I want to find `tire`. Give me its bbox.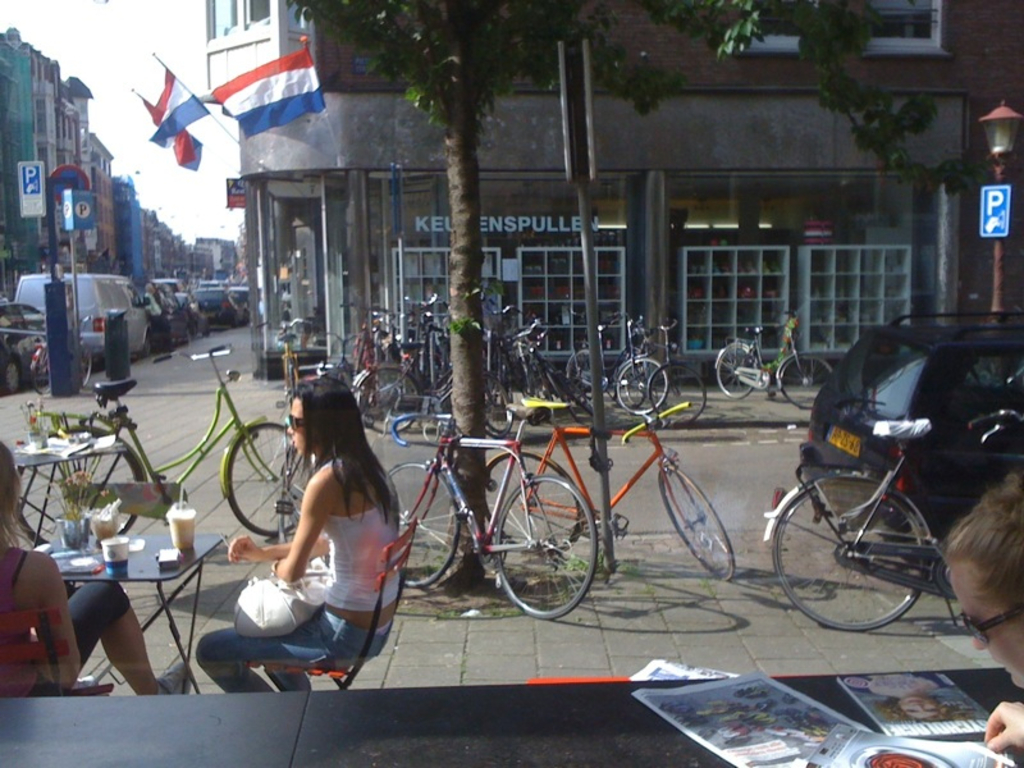
[76, 337, 93, 387].
